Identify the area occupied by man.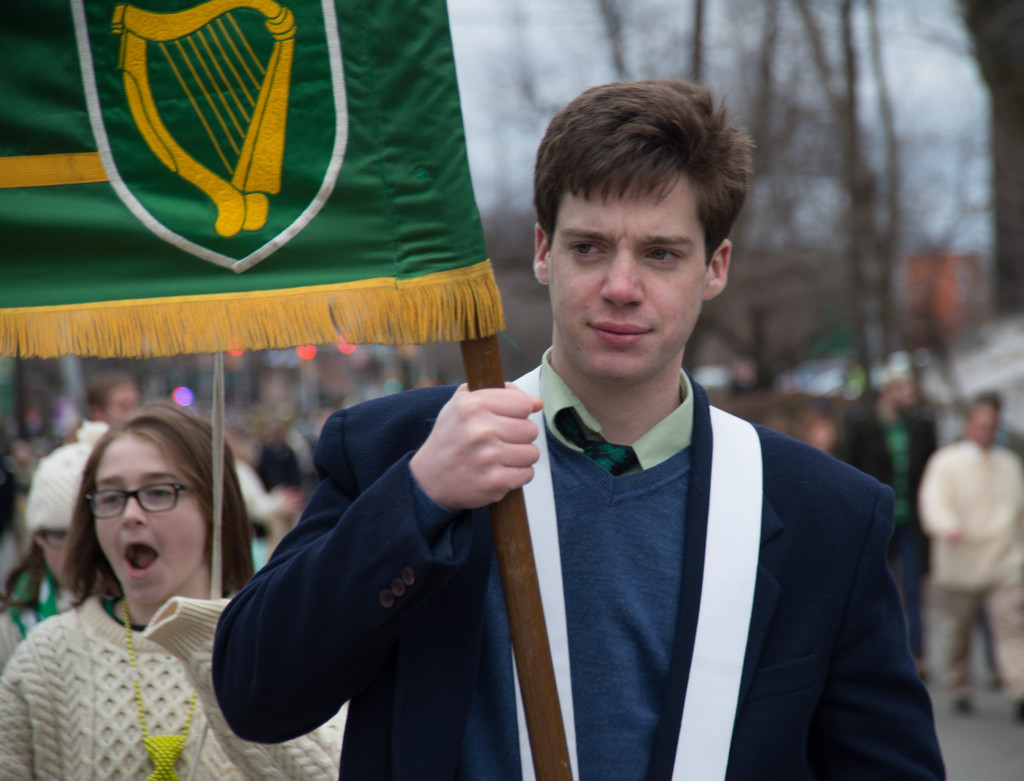
Area: {"left": 919, "top": 402, "right": 1023, "bottom": 720}.
